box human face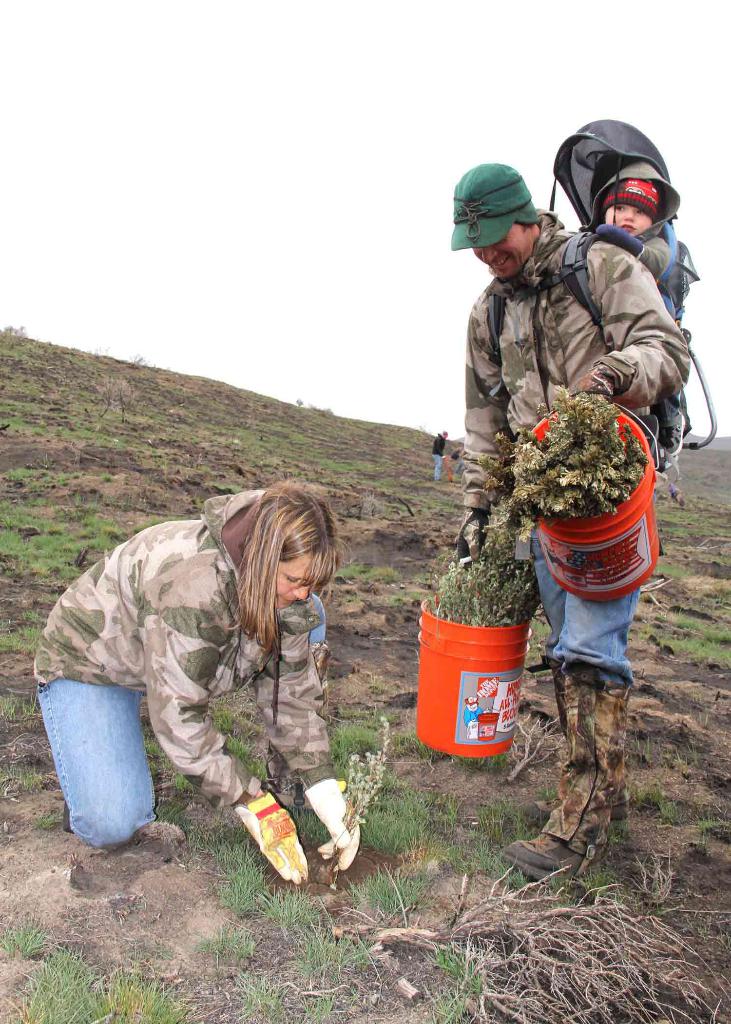
{"left": 479, "top": 228, "right": 531, "bottom": 277}
